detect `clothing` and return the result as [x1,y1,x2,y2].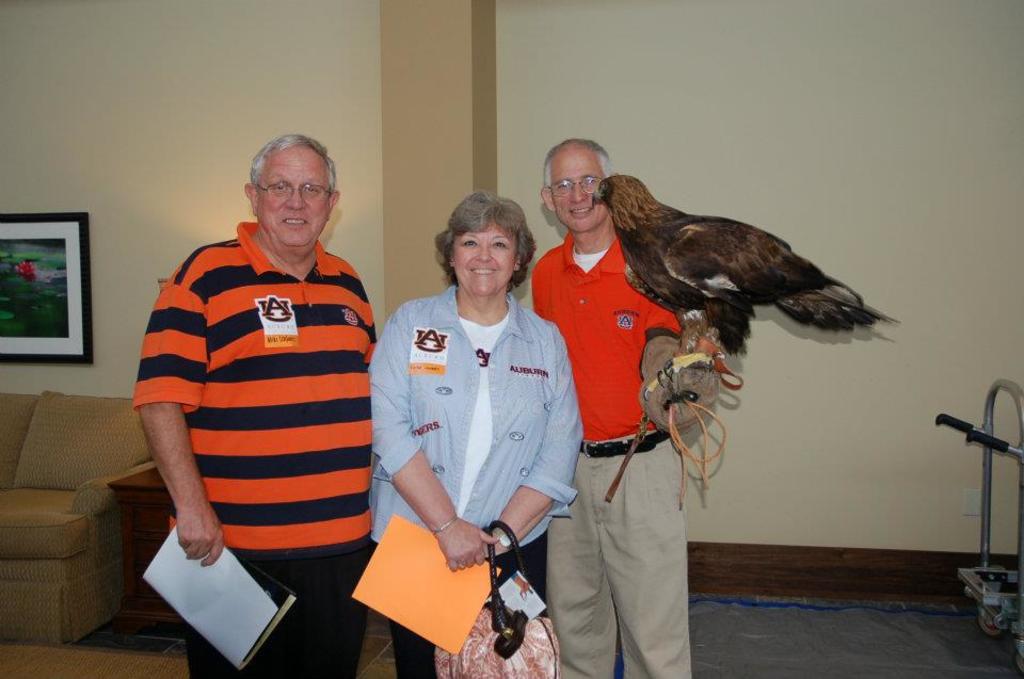
[545,152,747,630].
